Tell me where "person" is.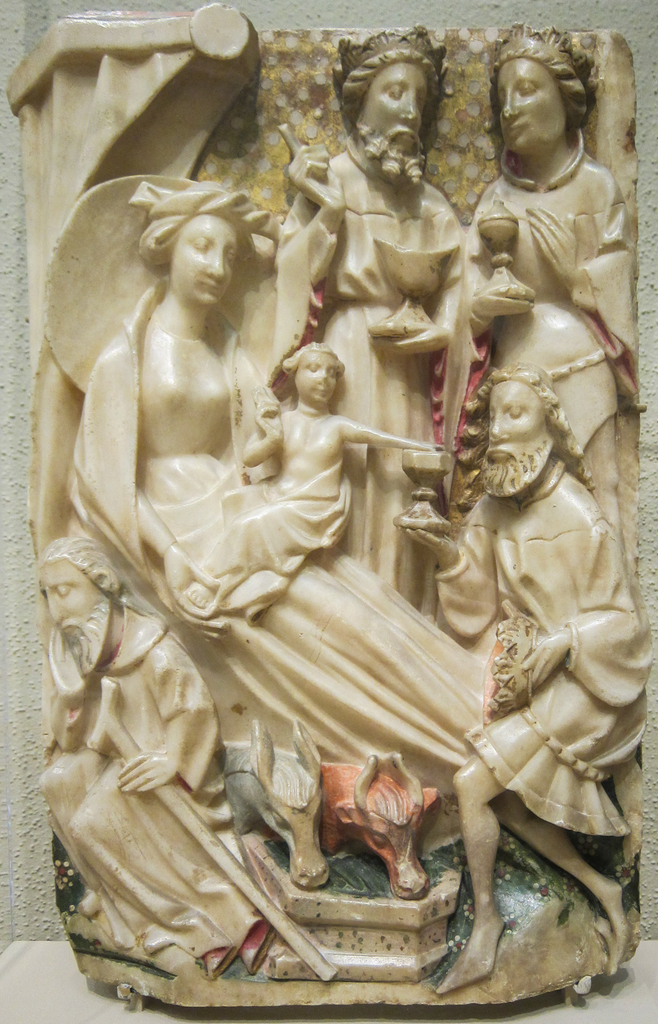
"person" is at (x1=444, y1=13, x2=641, y2=542).
